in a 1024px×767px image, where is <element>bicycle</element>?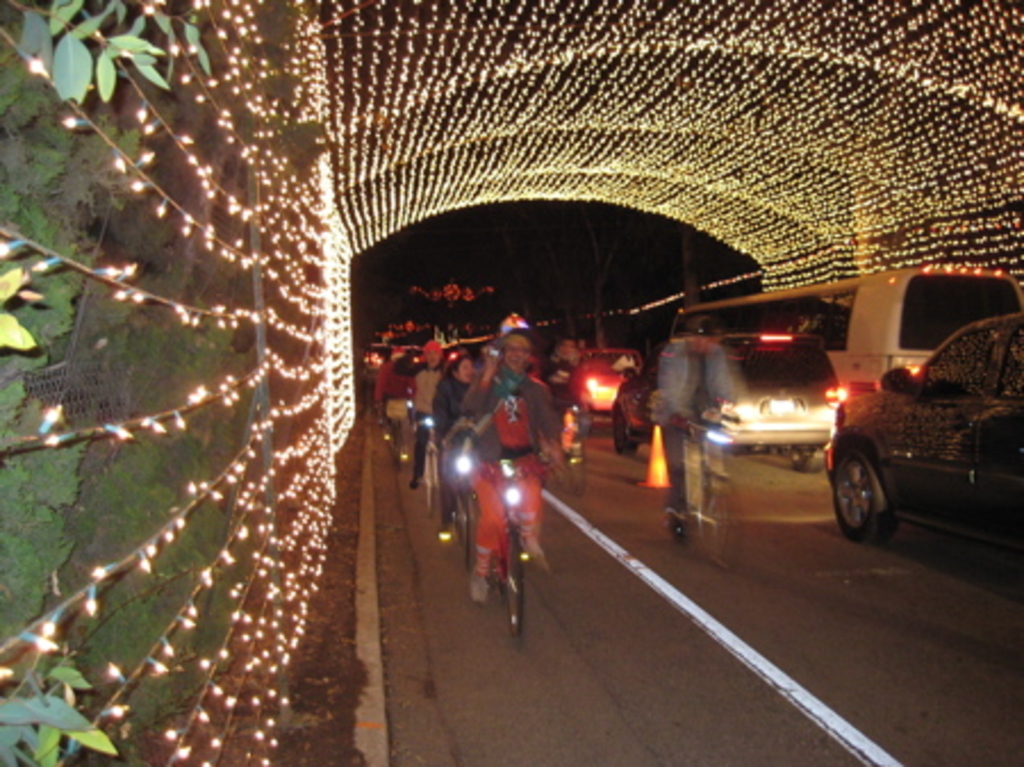
left=419, top=417, right=437, bottom=517.
